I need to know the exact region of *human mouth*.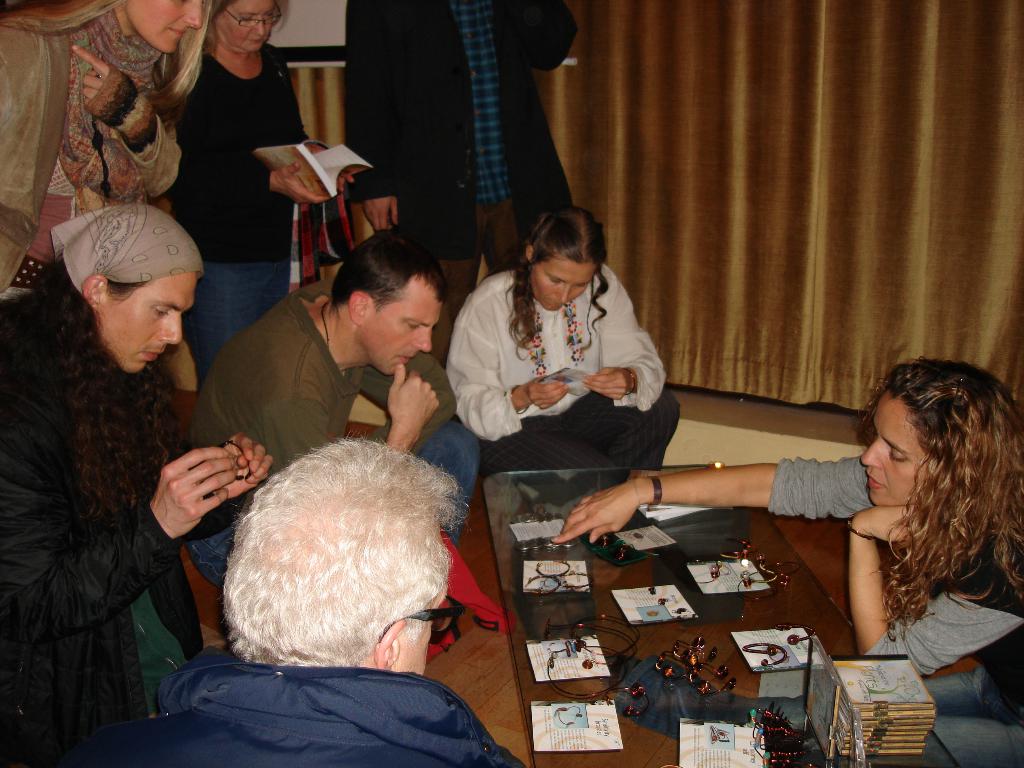
Region: 398:351:406:367.
